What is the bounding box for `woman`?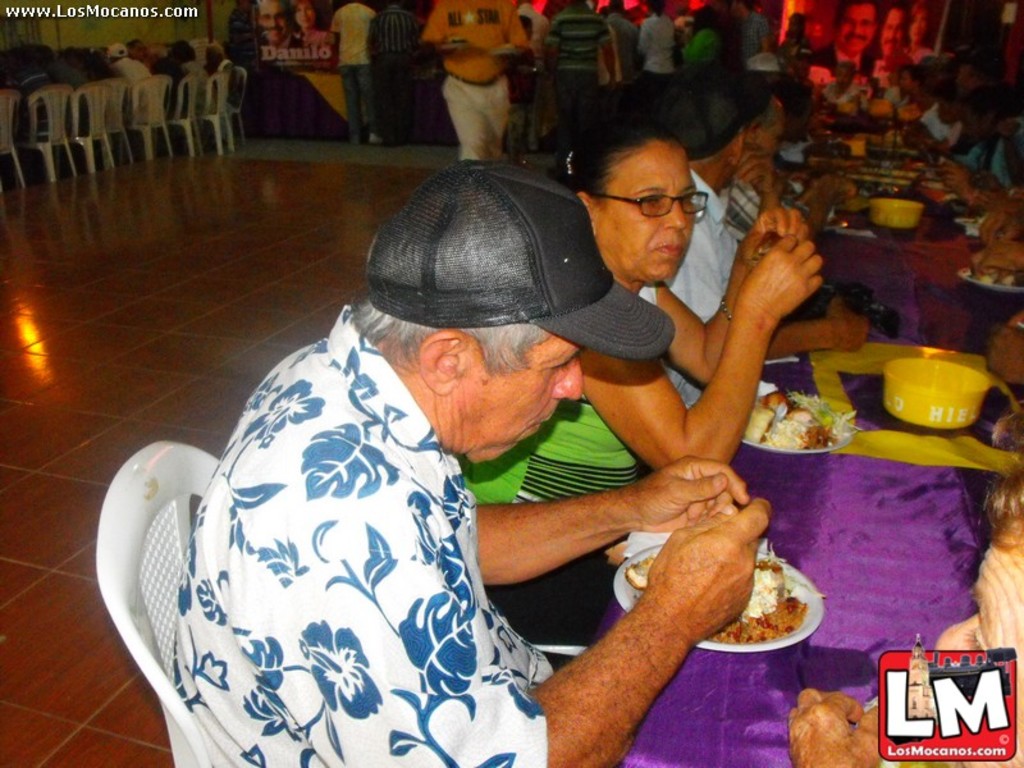
<region>465, 93, 822, 649</region>.
